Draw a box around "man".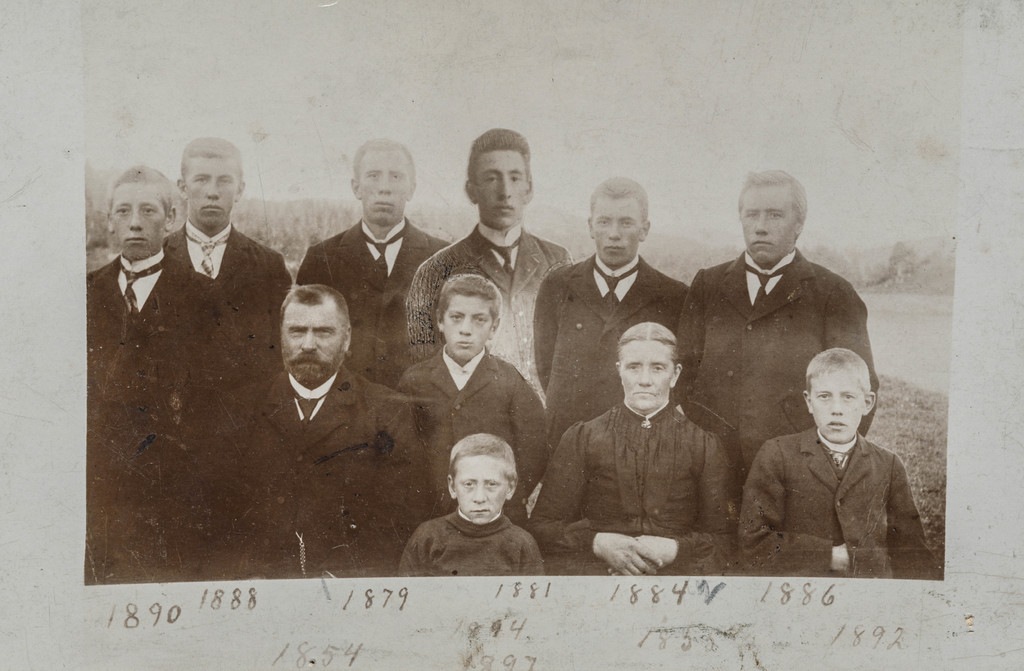
bbox(679, 180, 884, 517).
